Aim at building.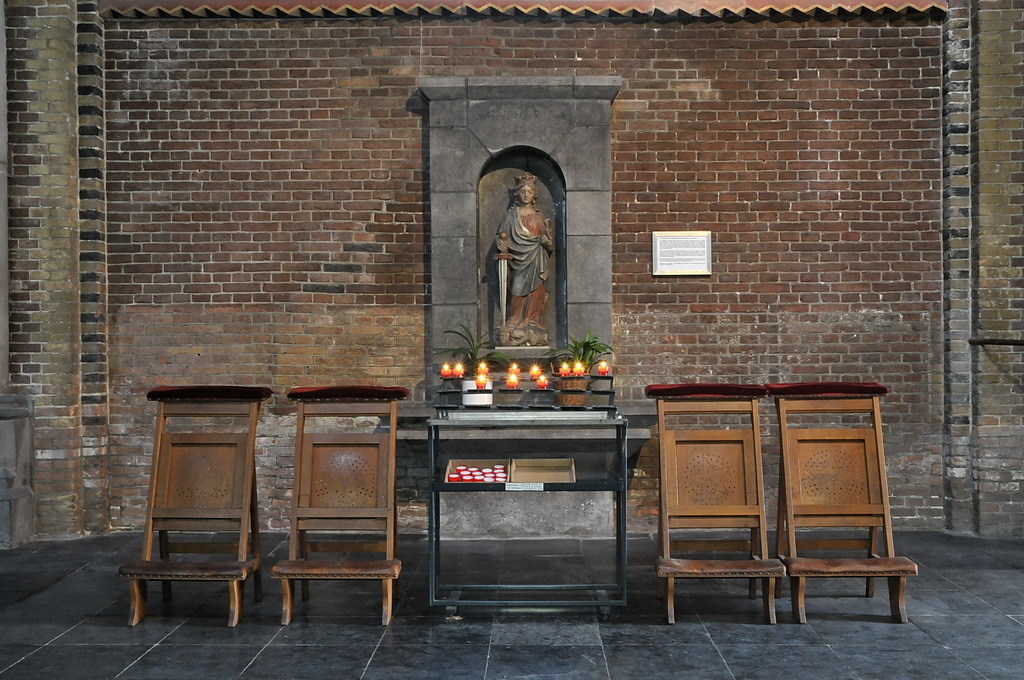
Aimed at pyautogui.locateOnScreen(0, 0, 1023, 679).
